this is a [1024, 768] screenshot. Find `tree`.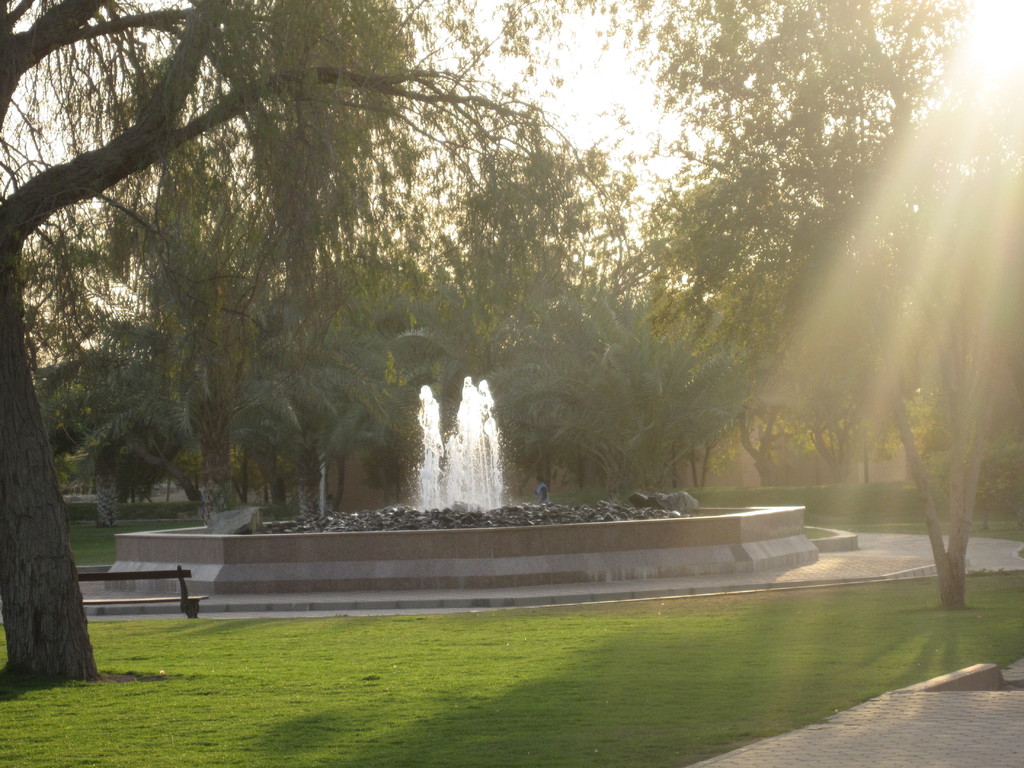
Bounding box: box(408, 90, 630, 506).
